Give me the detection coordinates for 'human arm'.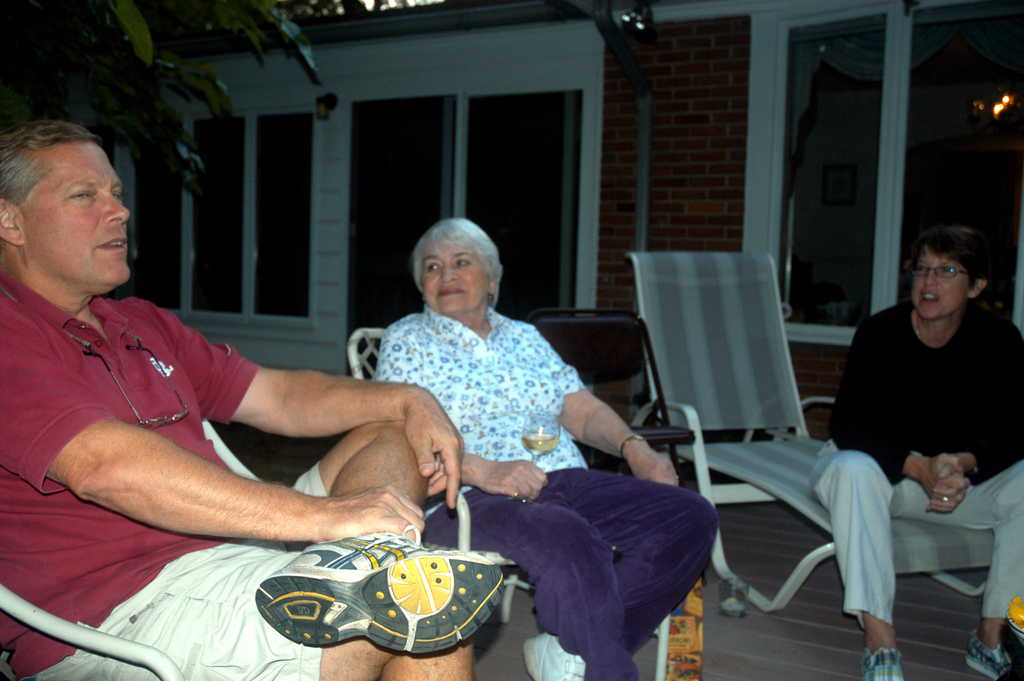
(0,338,426,546).
